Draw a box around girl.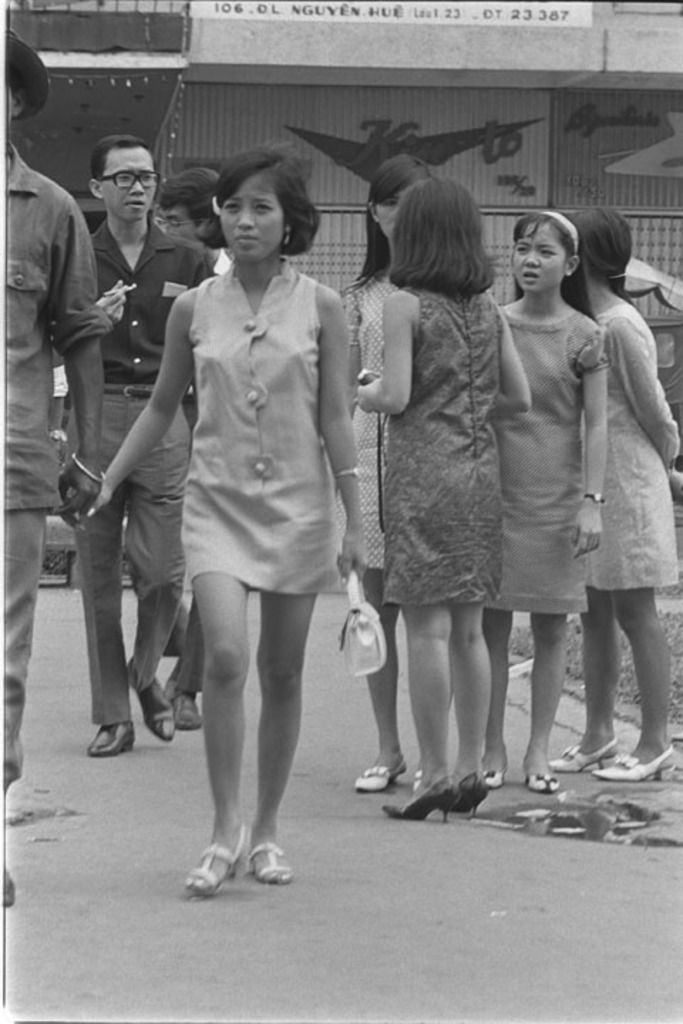
<bbox>353, 176, 528, 816</bbox>.
